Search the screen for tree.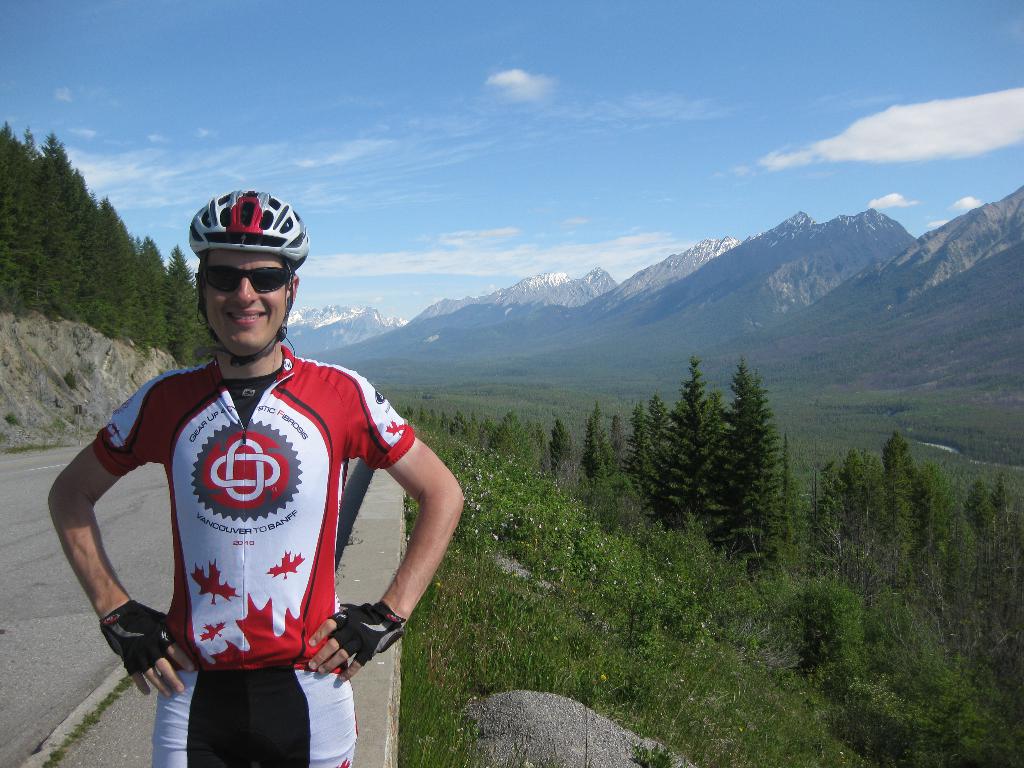
Found at {"x1": 103, "y1": 196, "x2": 144, "y2": 342}.
